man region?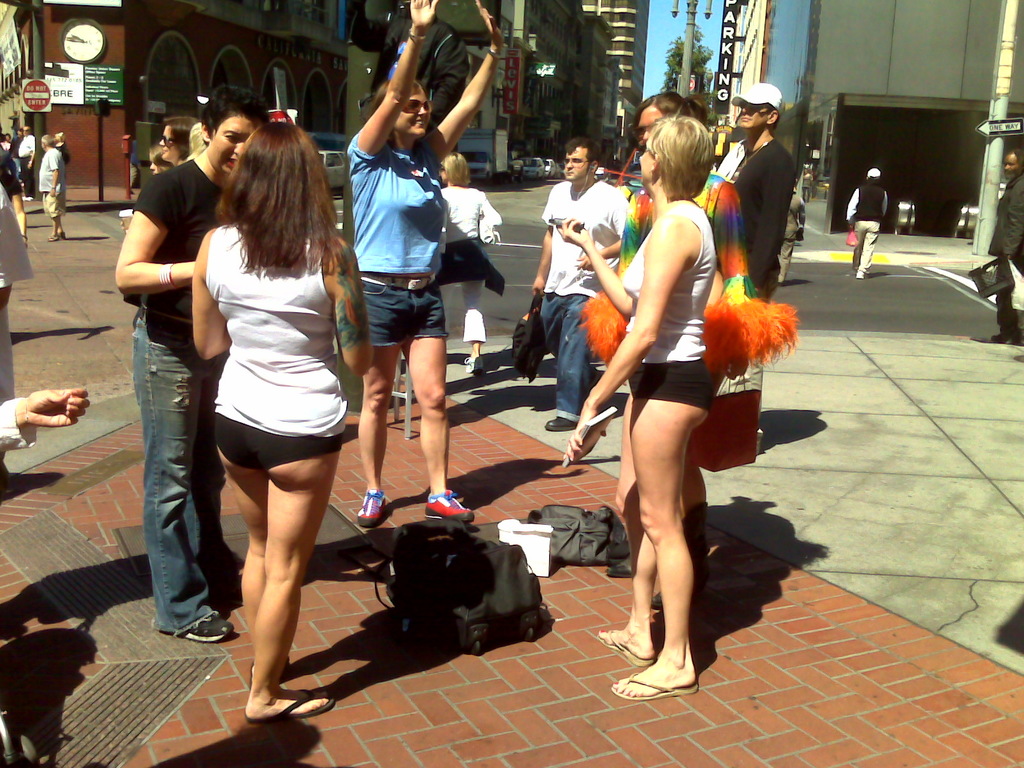
35/133/66/243
